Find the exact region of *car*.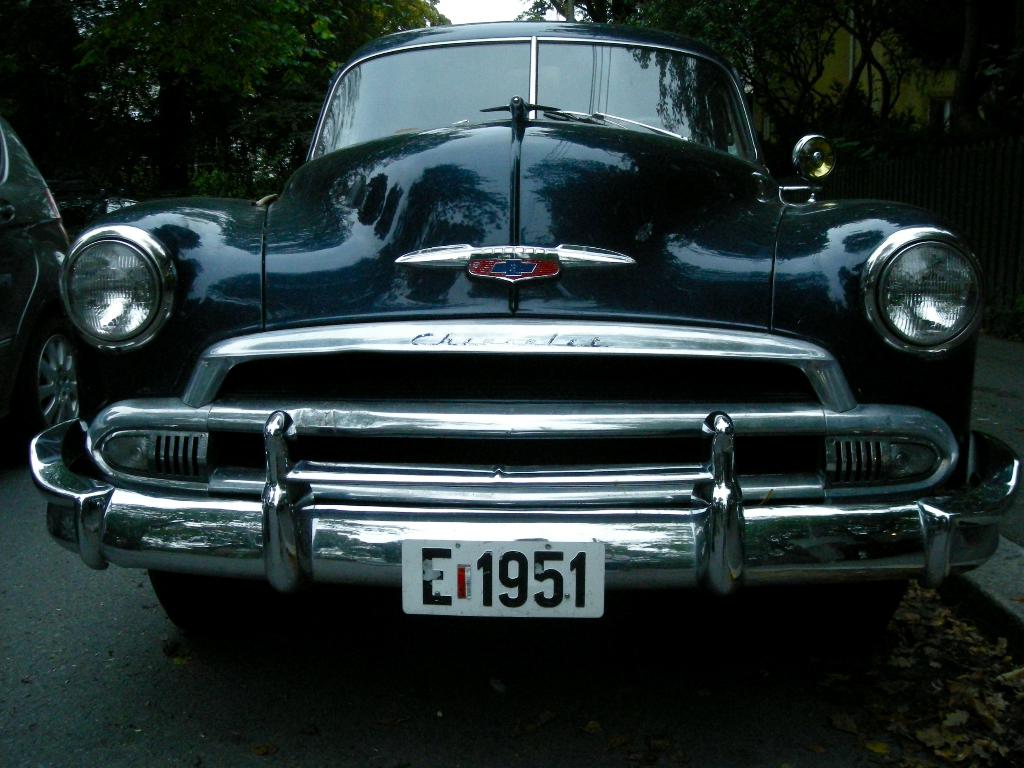
Exact region: {"left": 23, "top": 17, "right": 978, "bottom": 666}.
